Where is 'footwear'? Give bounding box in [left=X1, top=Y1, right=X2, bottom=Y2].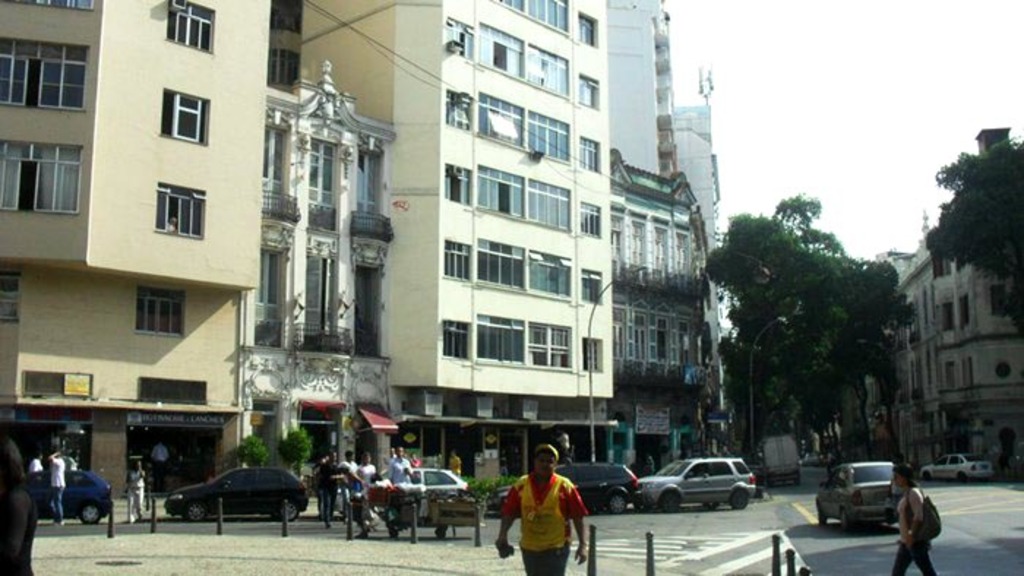
[left=355, top=526, right=367, bottom=542].
